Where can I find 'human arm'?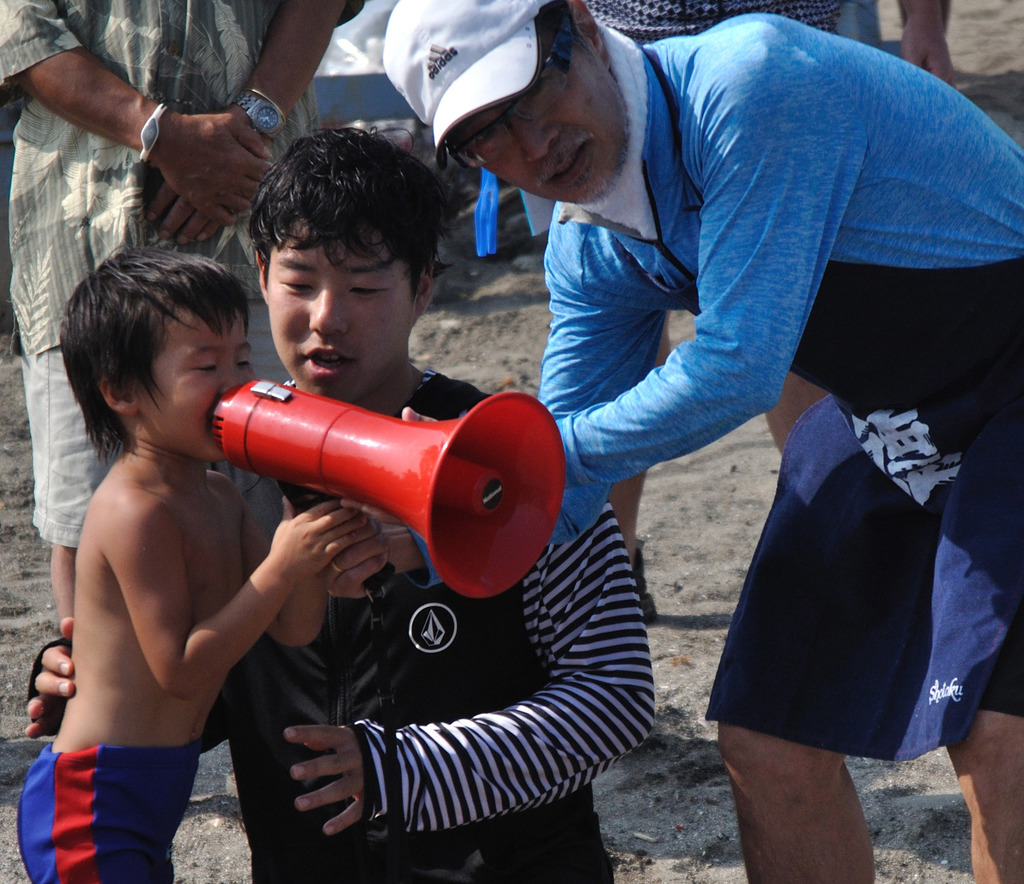
You can find it at Rect(351, 49, 835, 501).
